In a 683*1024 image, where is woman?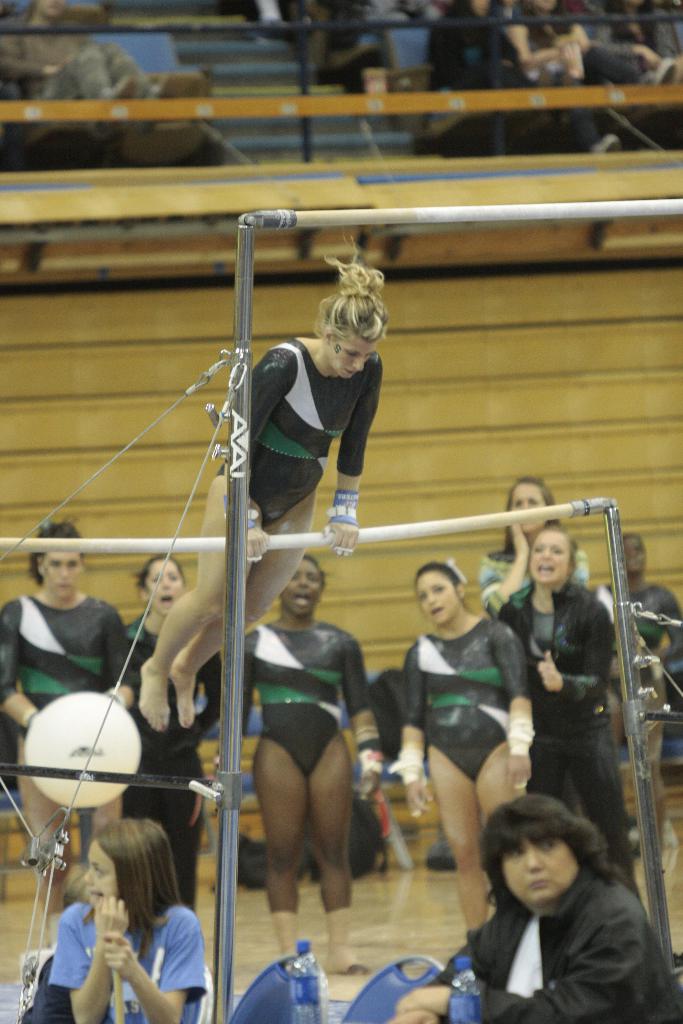
477,476,586,614.
